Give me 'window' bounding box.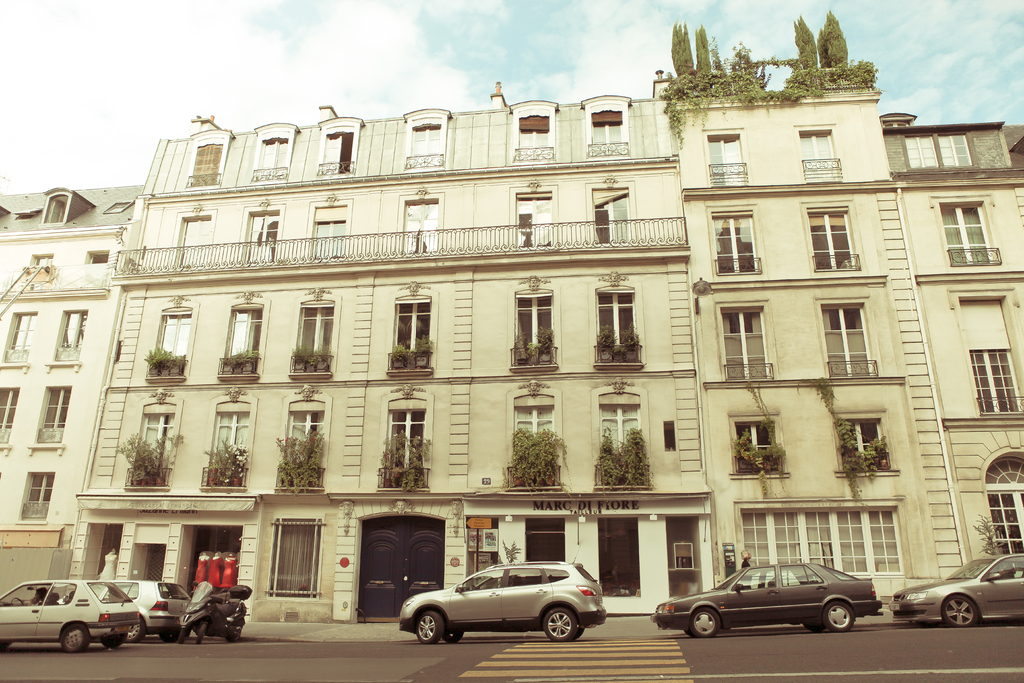
<box>314,204,353,268</box>.
